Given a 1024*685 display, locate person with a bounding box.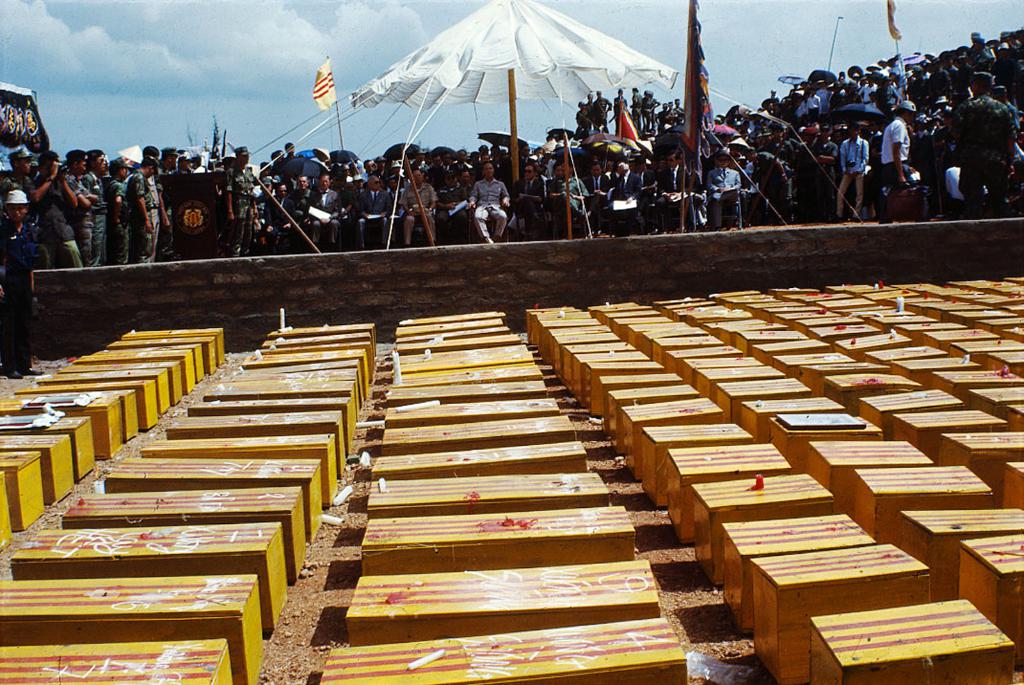
Located: crop(572, 99, 588, 133).
